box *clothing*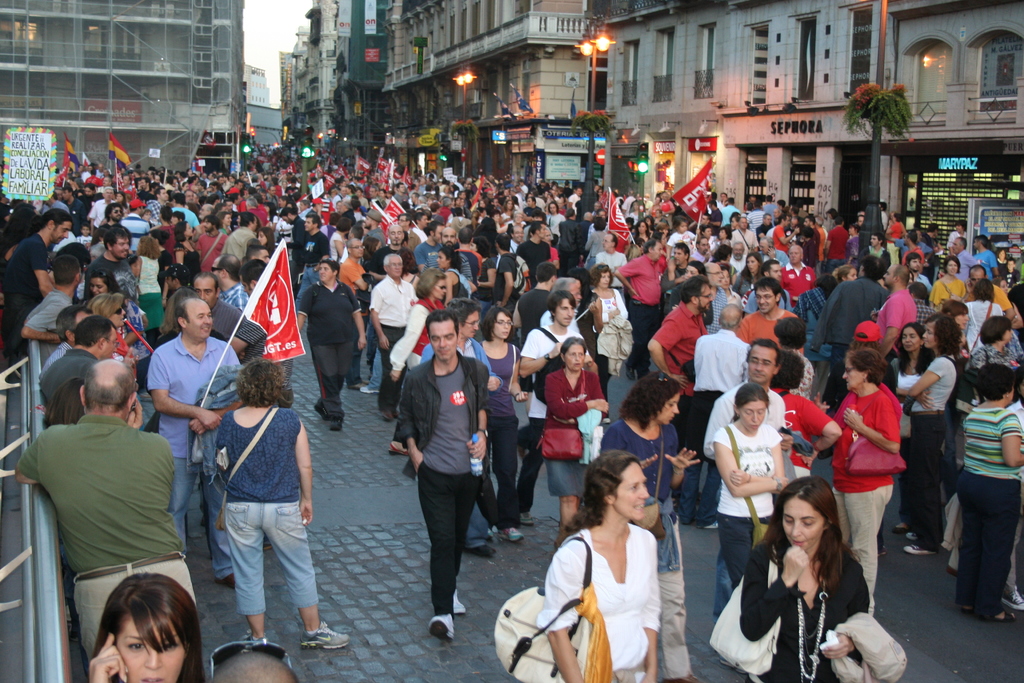
705,286,729,332
